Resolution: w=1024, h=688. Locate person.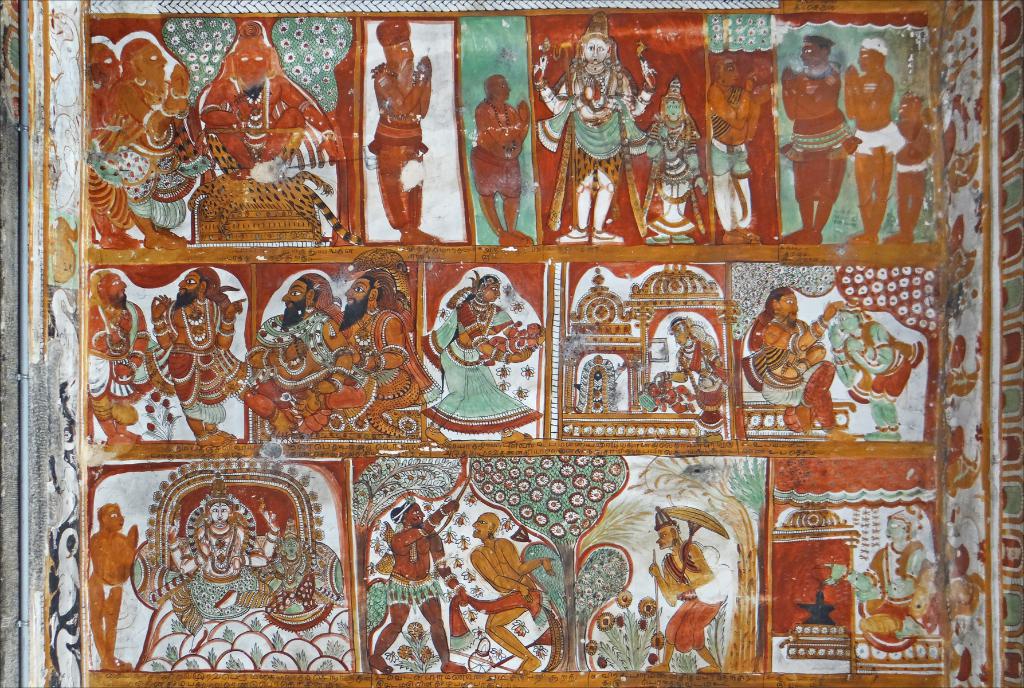
{"x1": 365, "y1": 12, "x2": 431, "y2": 242}.
